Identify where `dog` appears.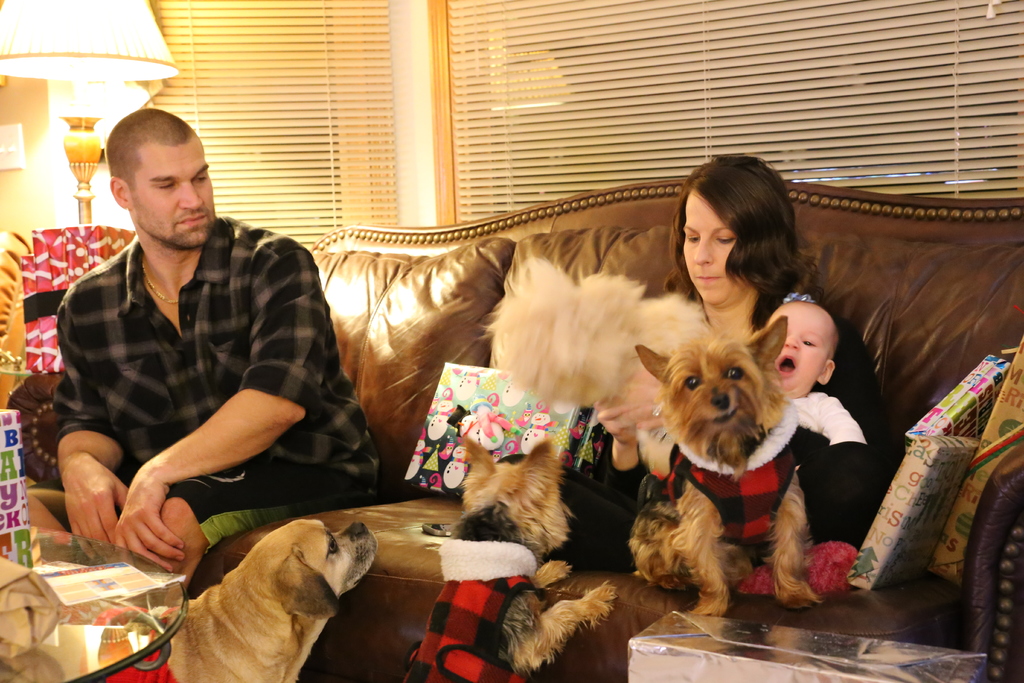
Appears at bbox(630, 317, 836, 618).
